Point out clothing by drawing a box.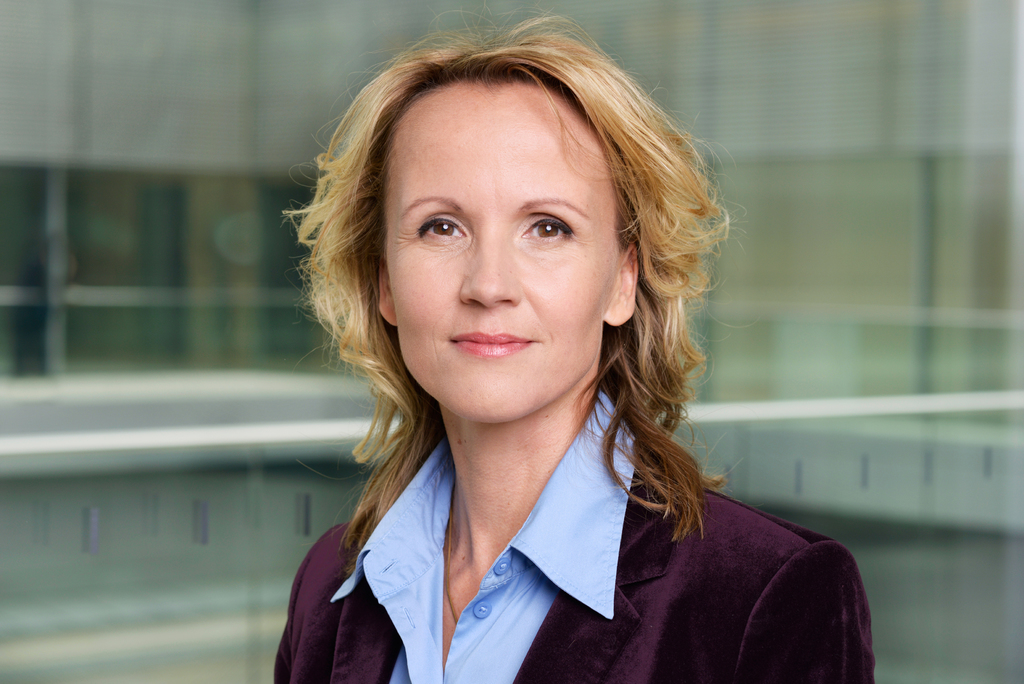
[254,379,849,676].
